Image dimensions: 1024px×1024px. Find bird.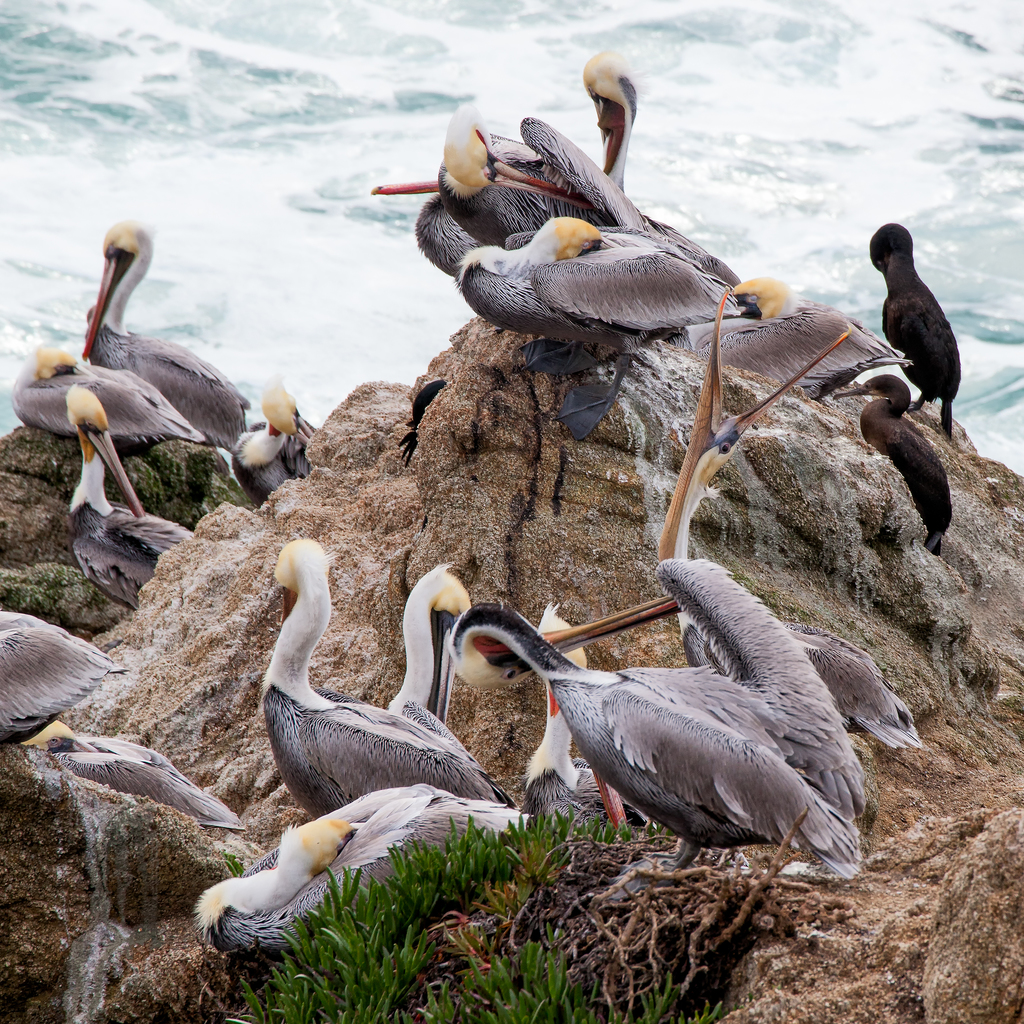
select_region(63, 386, 200, 618).
